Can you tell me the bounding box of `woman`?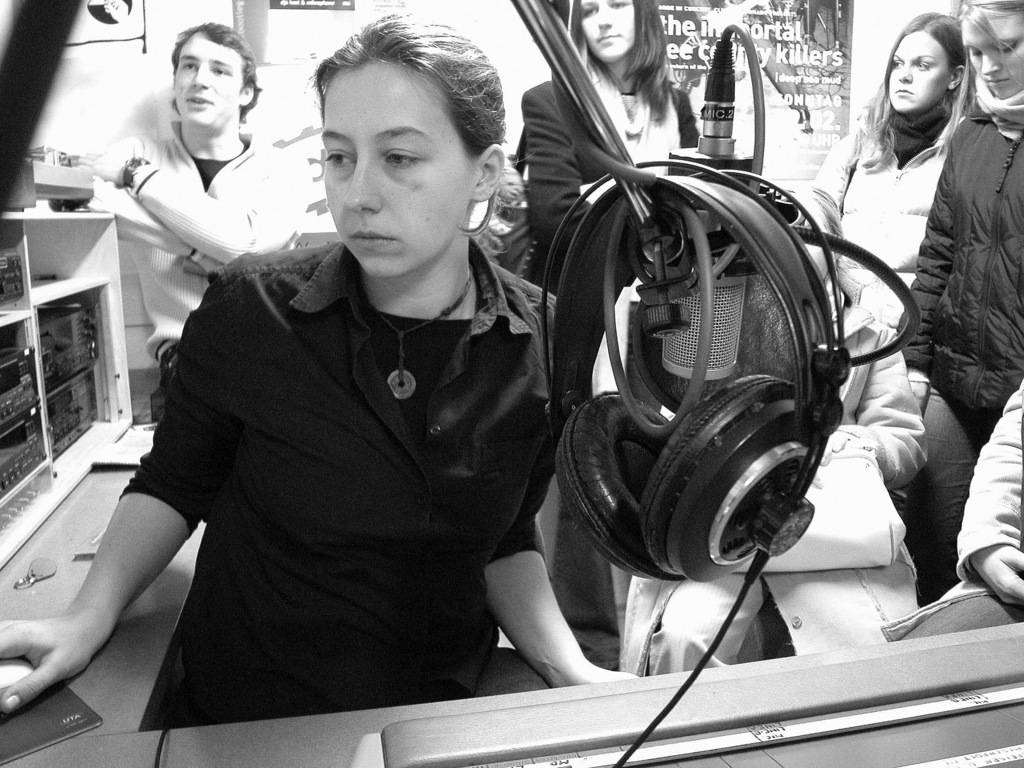
(612,183,929,669).
